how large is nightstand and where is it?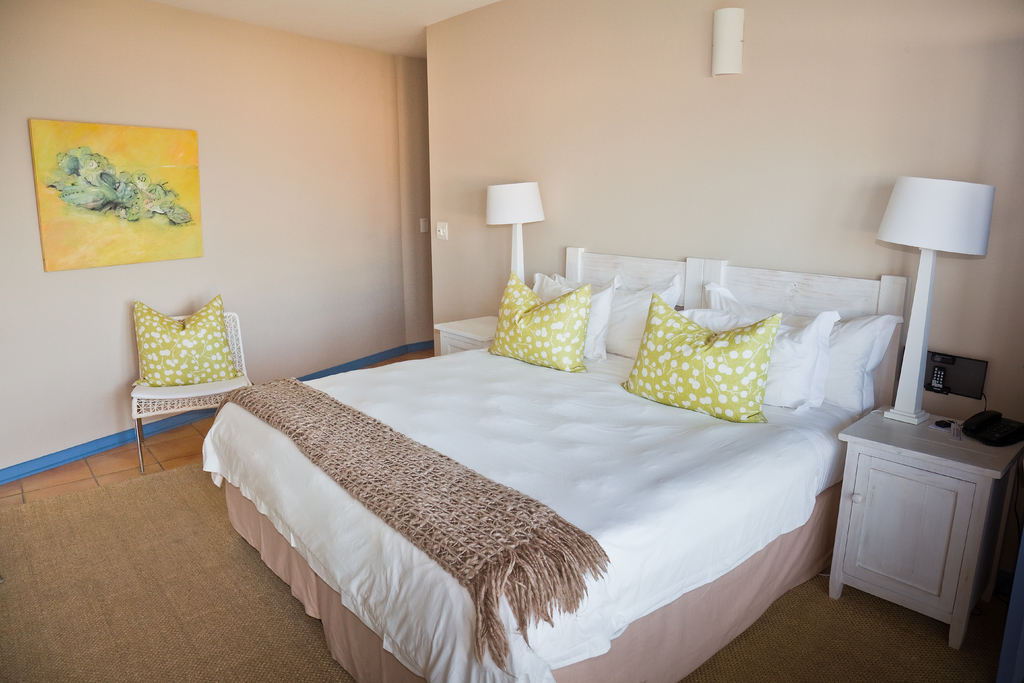
Bounding box: bbox(428, 304, 522, 353).
